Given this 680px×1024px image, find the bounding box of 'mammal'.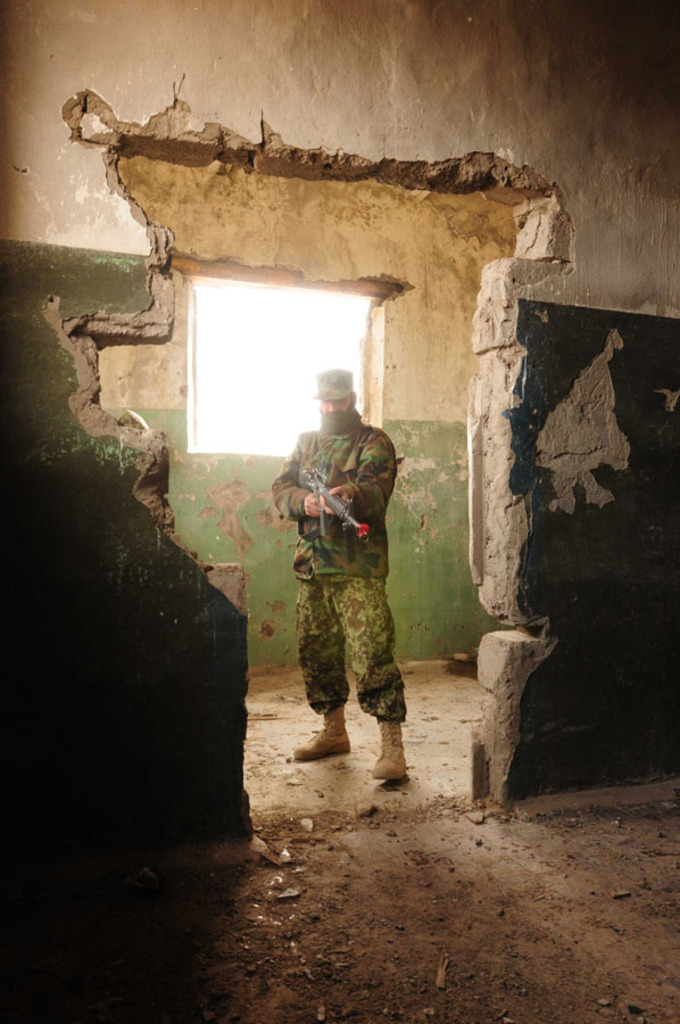
{"left": 244, "top": 382, "right": 413, "bottom": 758}.
